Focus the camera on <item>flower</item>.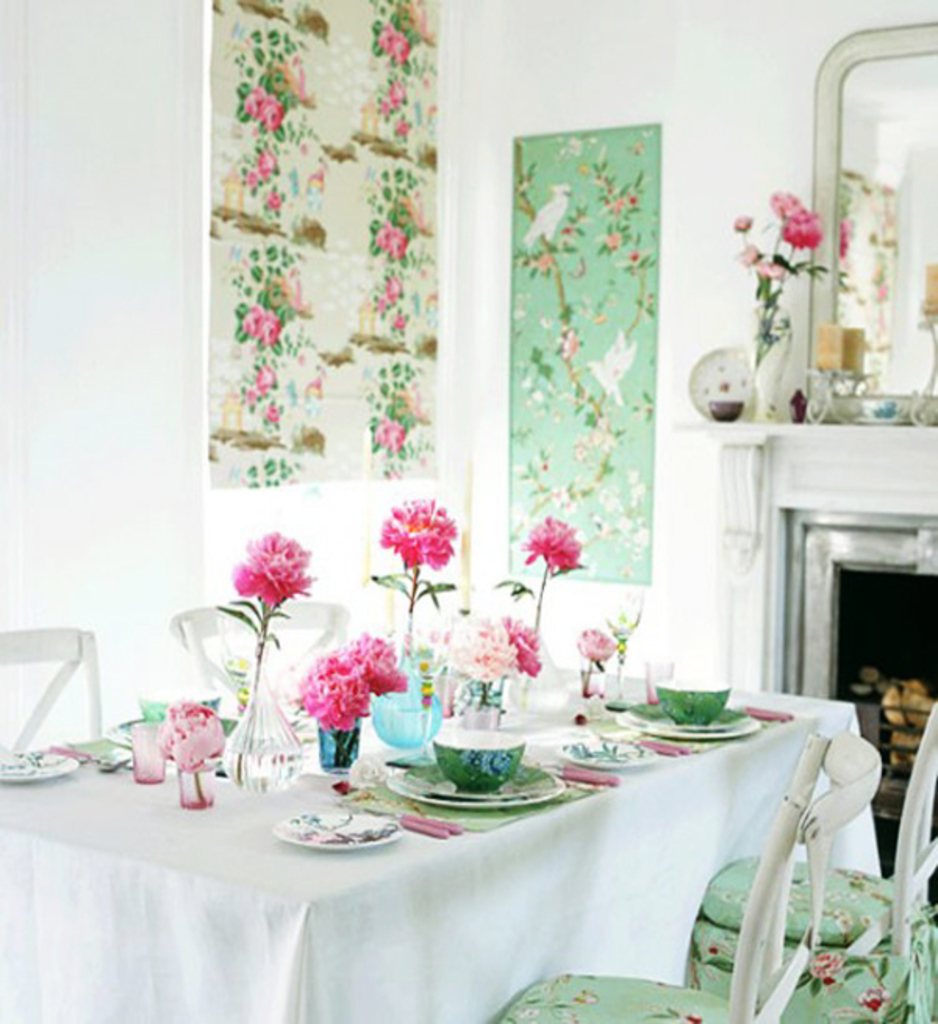
Focus region: region(220, 527, 314, 614).
